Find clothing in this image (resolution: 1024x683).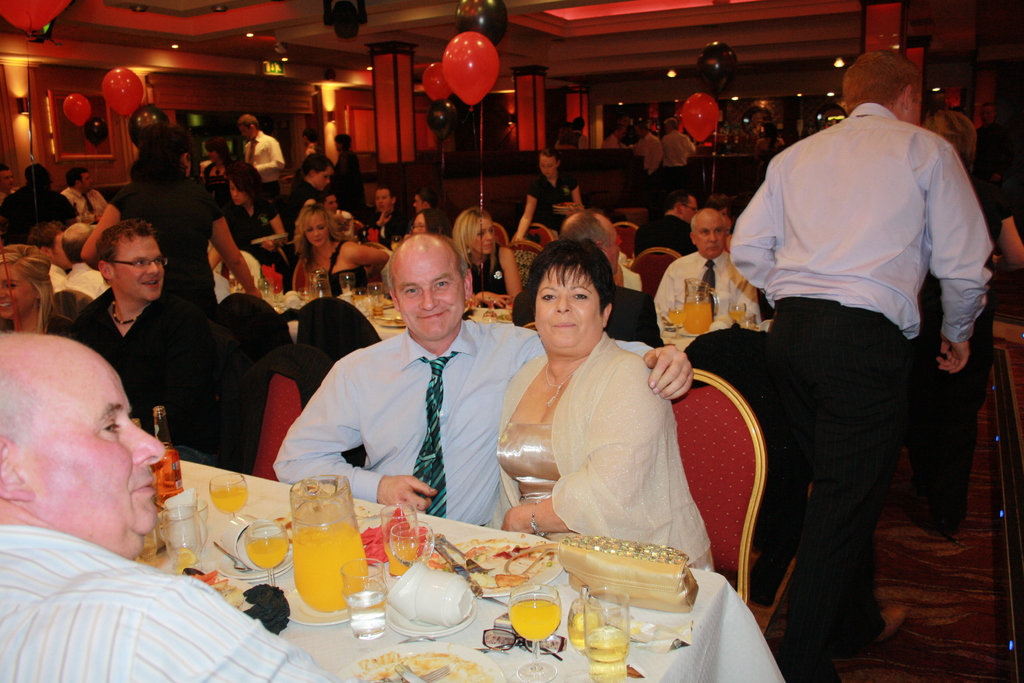
bbox=[0, 186, 72, 247].
